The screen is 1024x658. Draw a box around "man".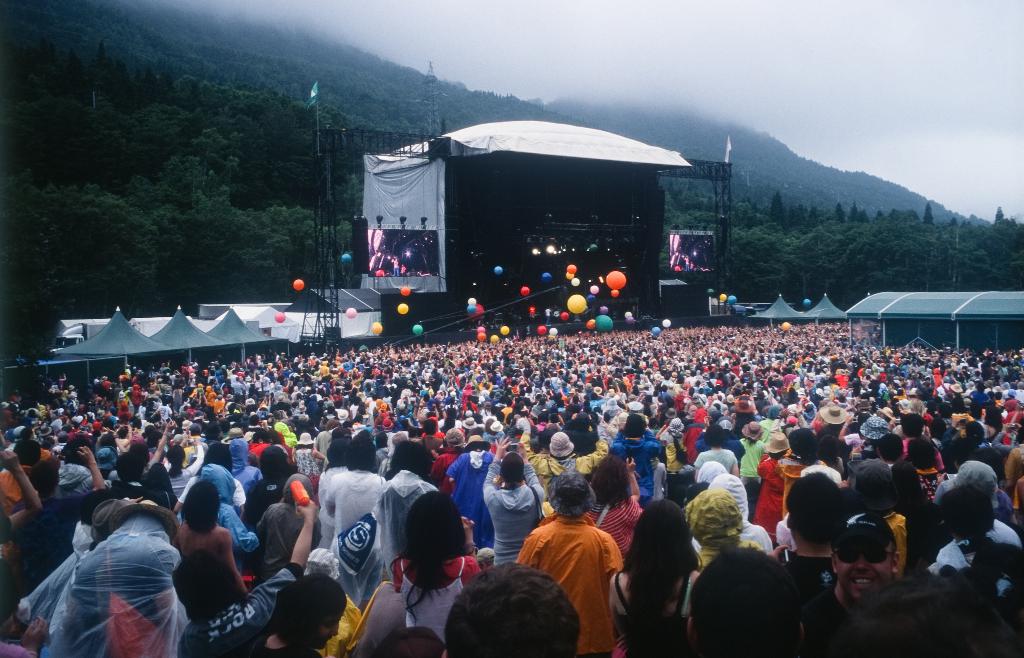
box(543, 306, 554, 325).
